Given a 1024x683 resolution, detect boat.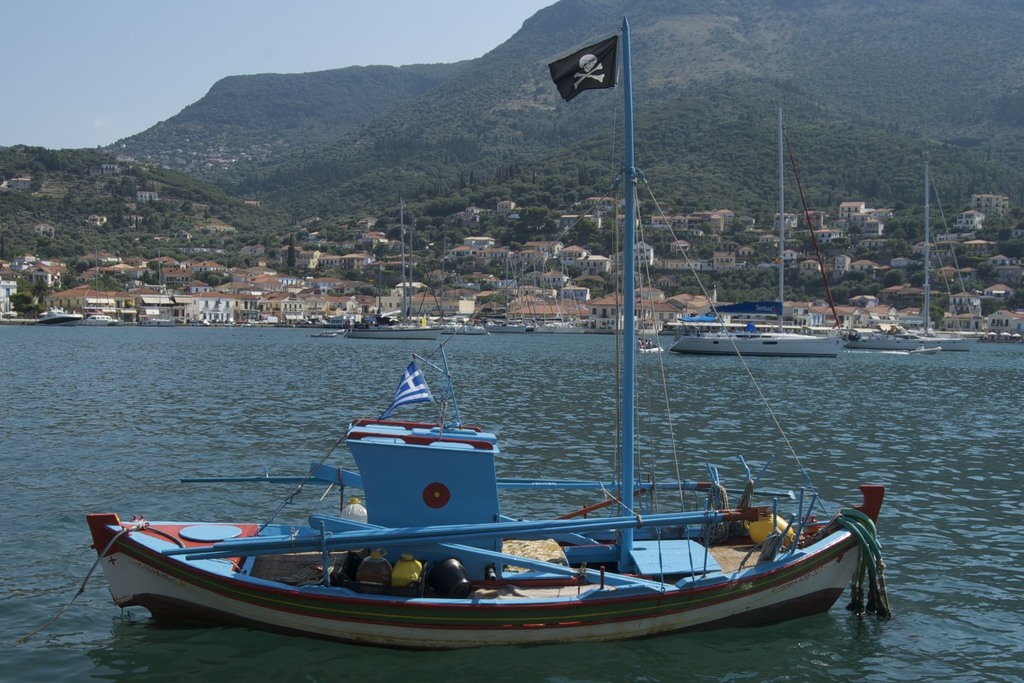
x1=842 y1=162 x2=986 y2=349.
